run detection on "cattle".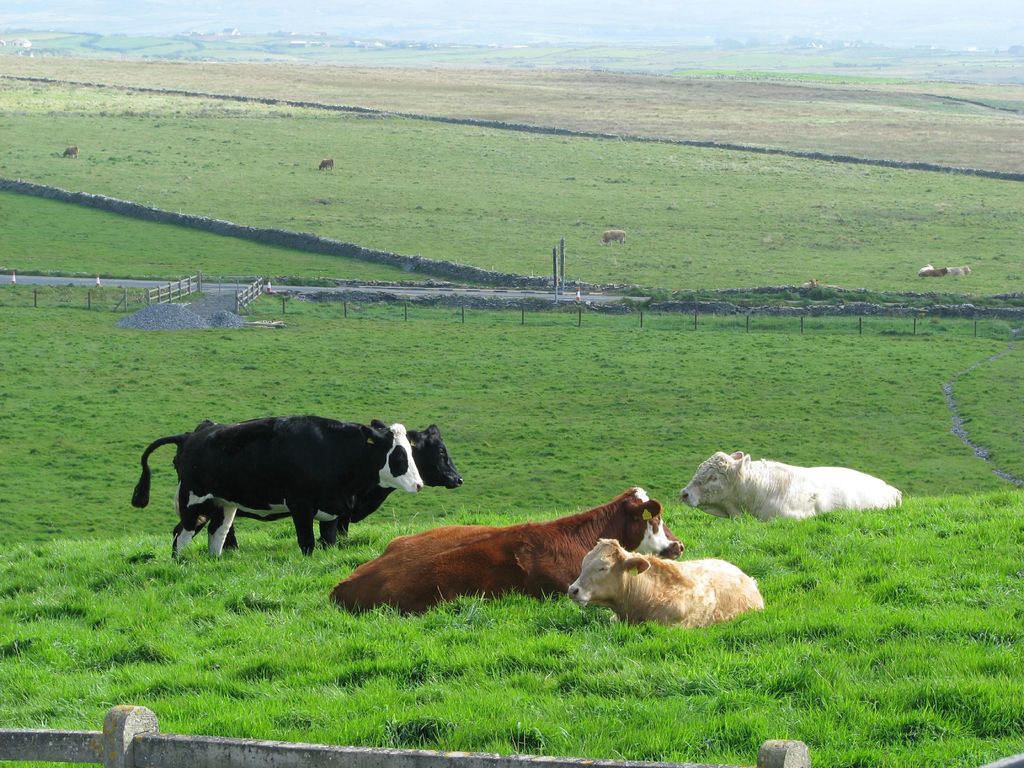
Result: 317:159:333:172.
